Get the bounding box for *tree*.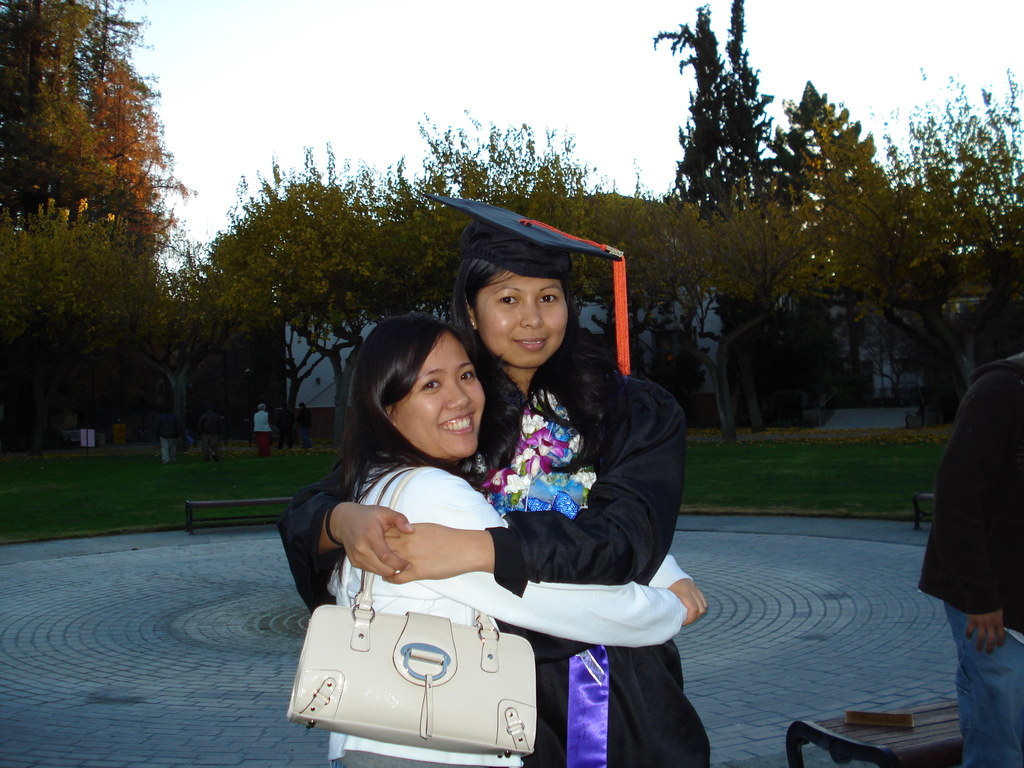
0 1 189 412.
